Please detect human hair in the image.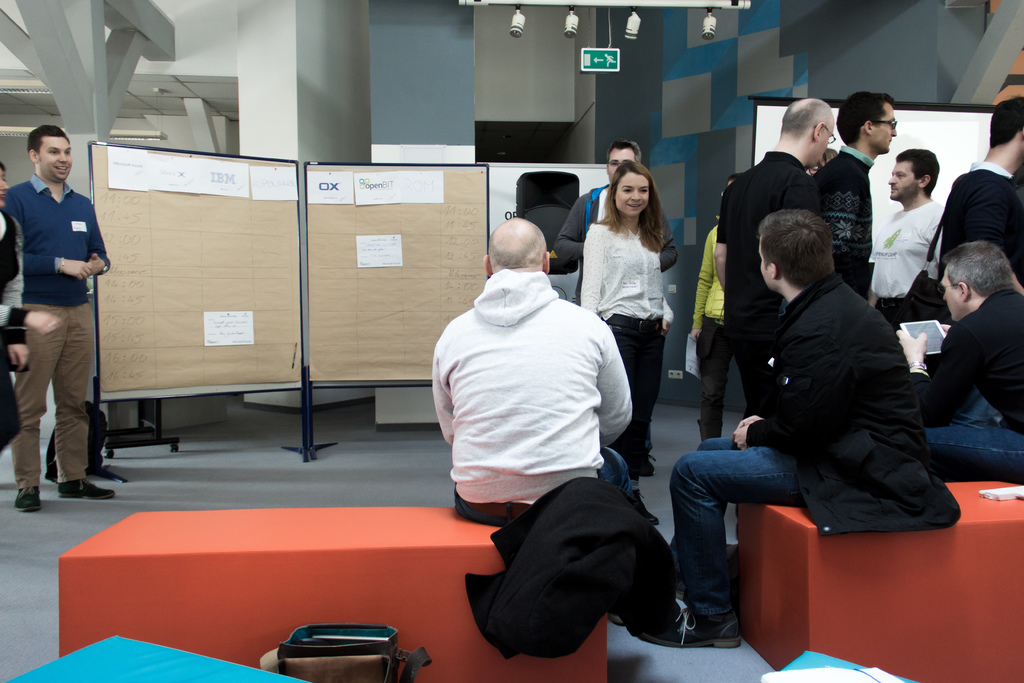
(765, 196, 849, 295).
